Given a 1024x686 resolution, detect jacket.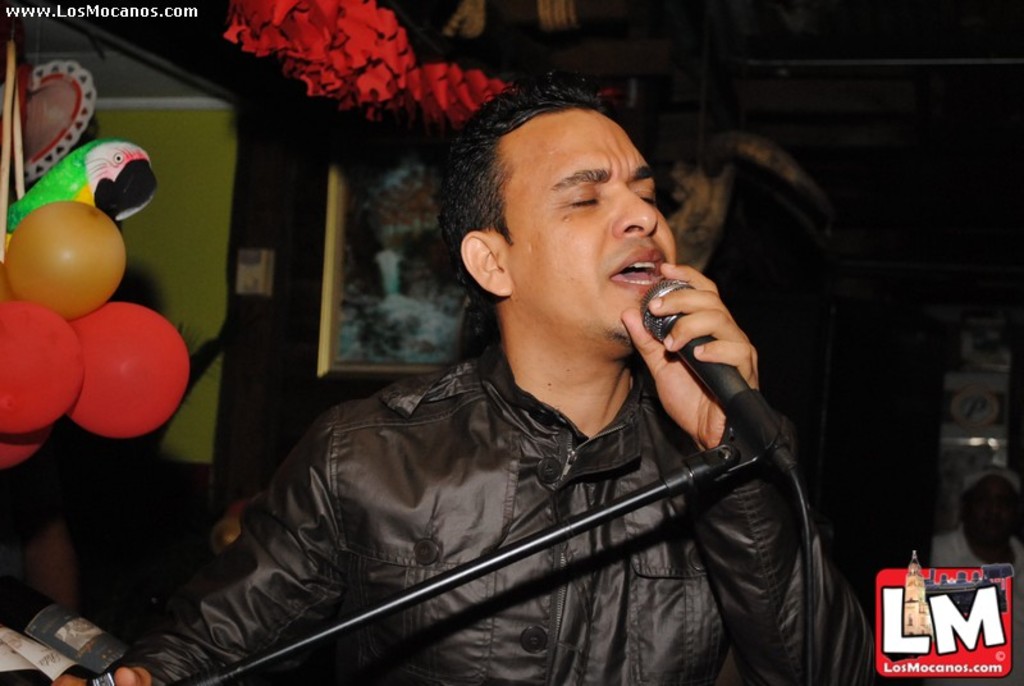
region(146, 303, 820, 685).
